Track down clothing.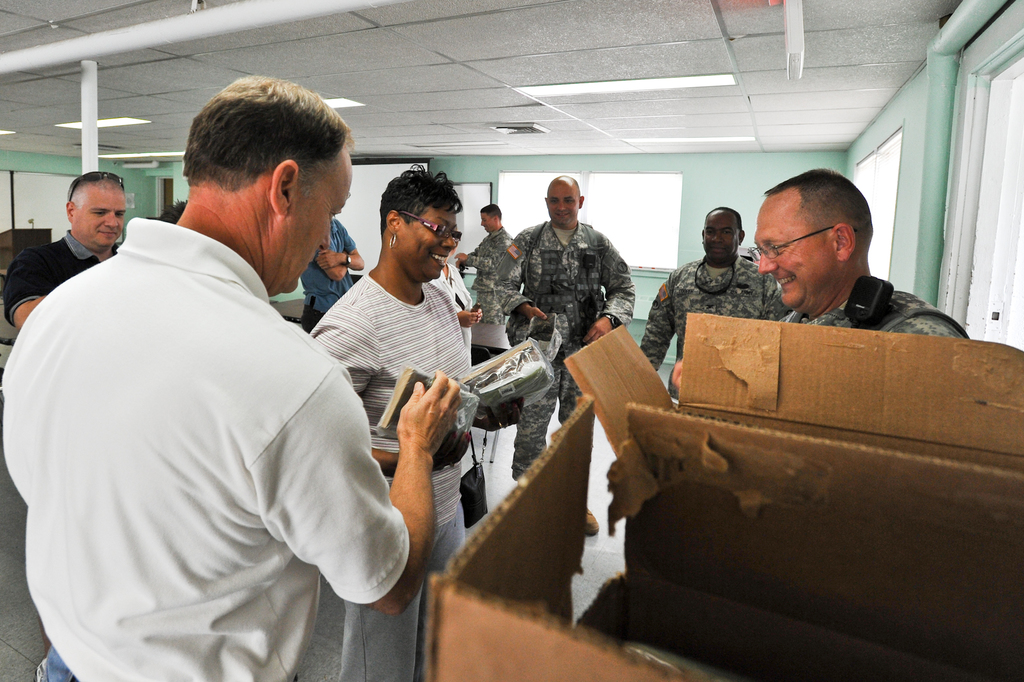
Tracked to [301,213,361,340].
